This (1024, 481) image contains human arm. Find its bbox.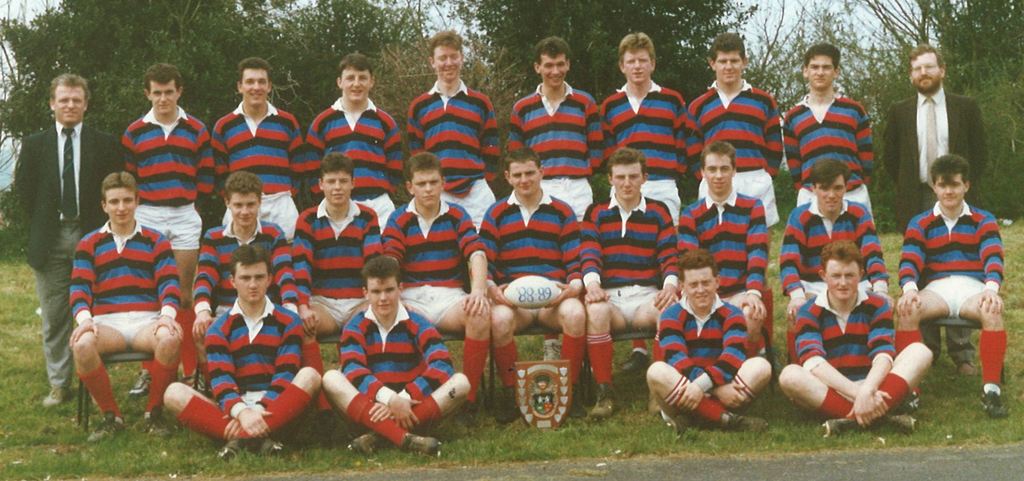
bbox=(204, 322, 275, 439).
